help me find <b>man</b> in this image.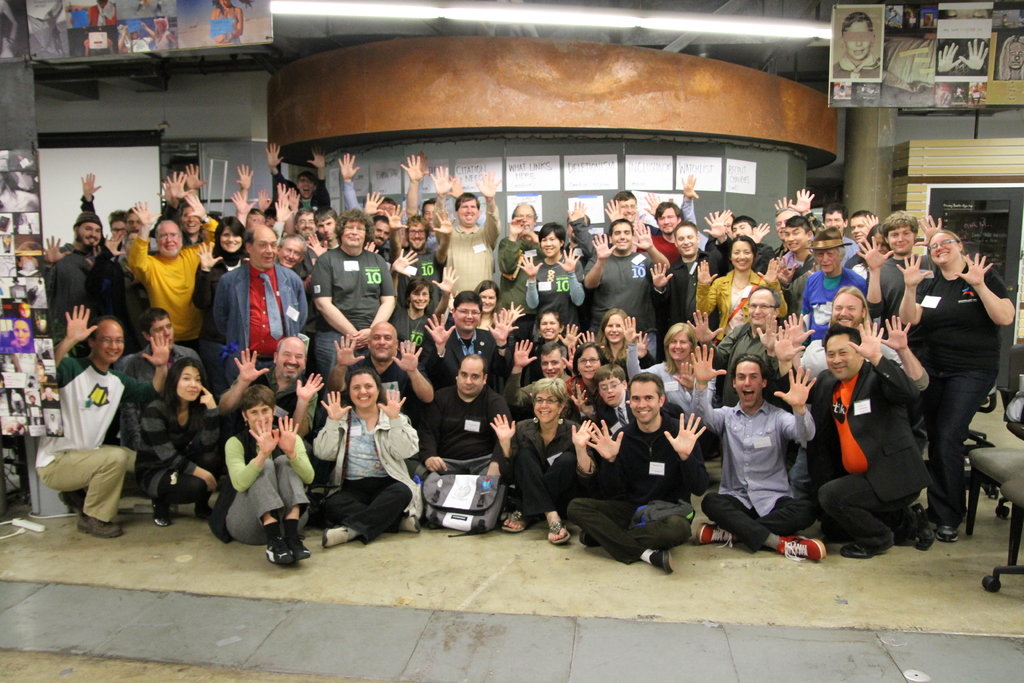
Found it: <bbox>845, 208, 882, 272</bbox>.
